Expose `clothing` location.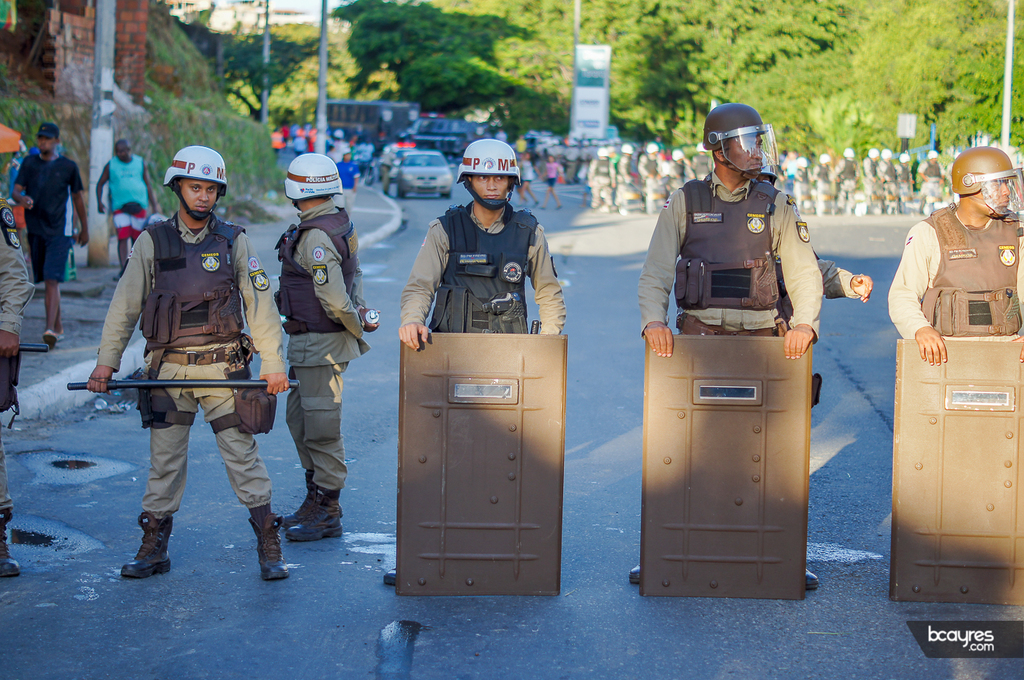
Exposed at (0,192,34,344).
